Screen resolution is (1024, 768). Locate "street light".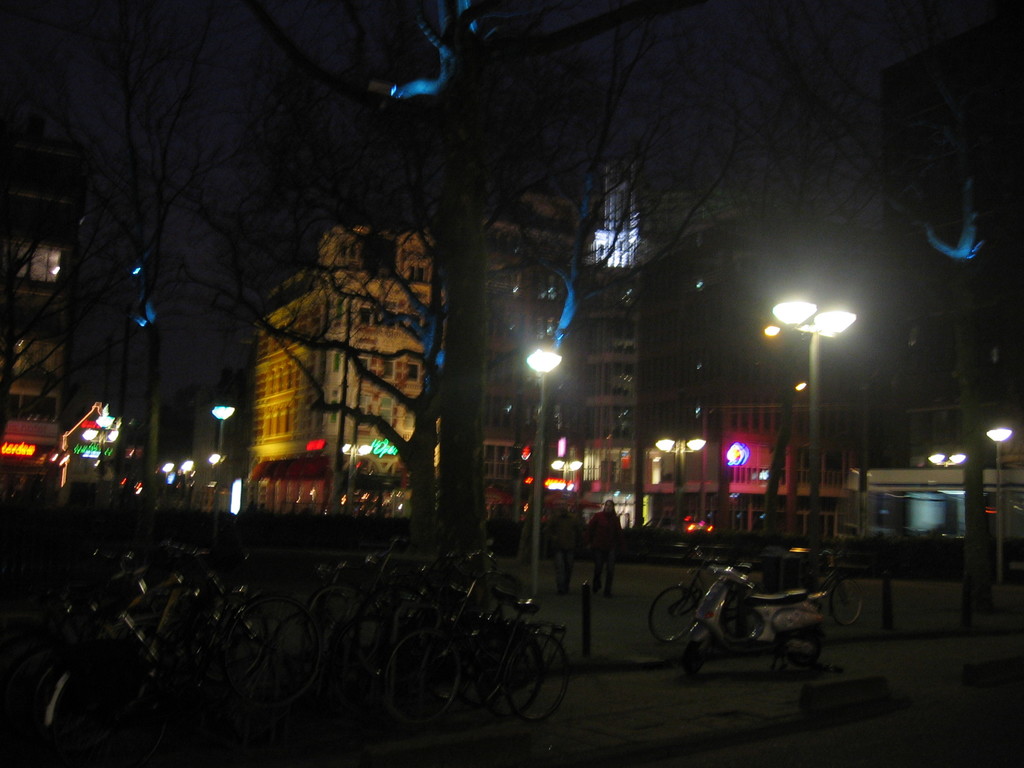
{"x1": 927, "y1": 450, "x2": 963, "y2": 470}.
